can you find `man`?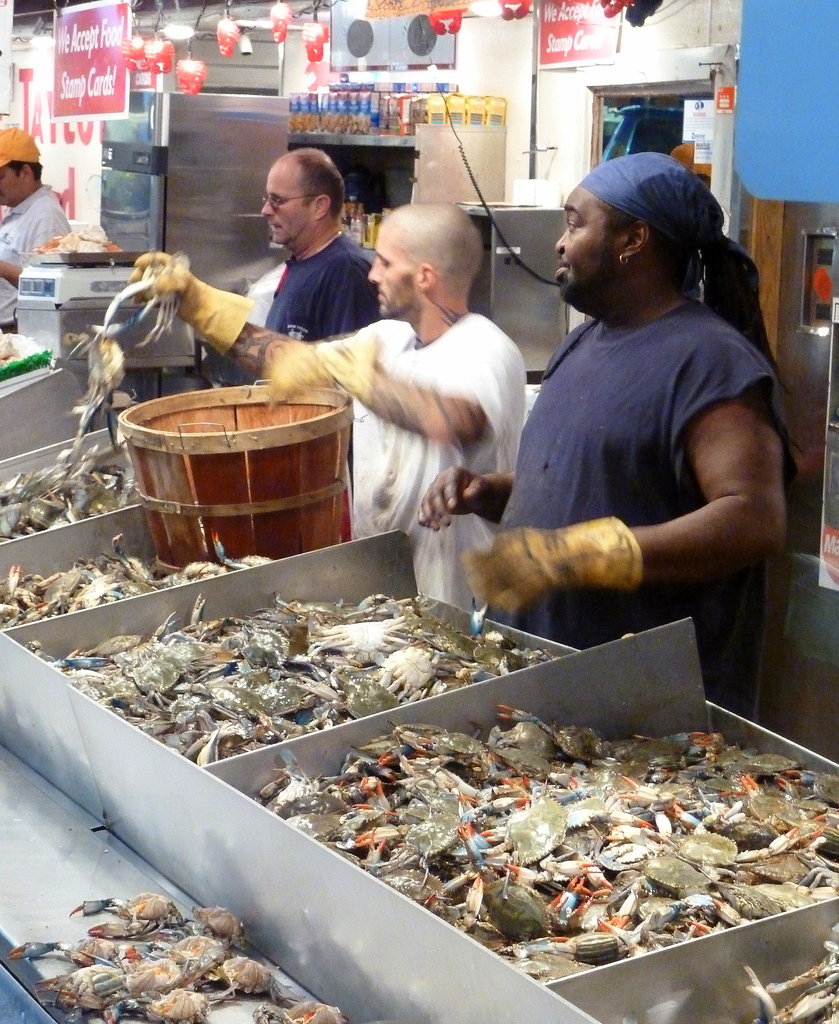
Yes, bounding box: x1=0 y1=134 x2=70 y2=340.
